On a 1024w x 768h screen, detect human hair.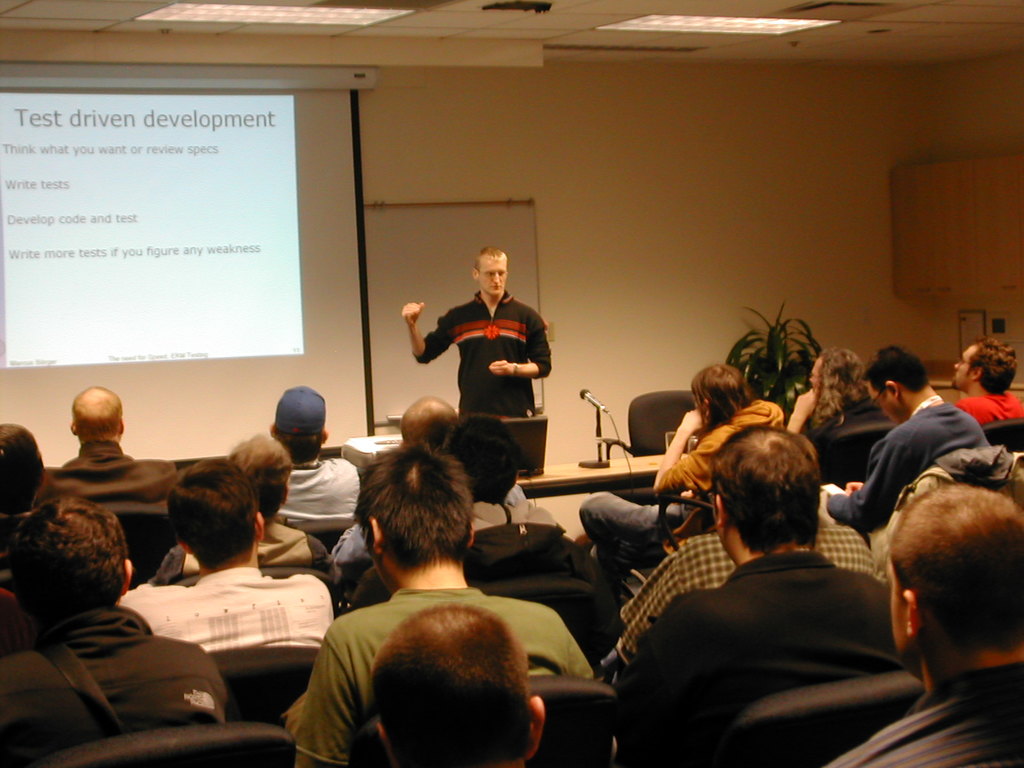
350/436/480/584.
